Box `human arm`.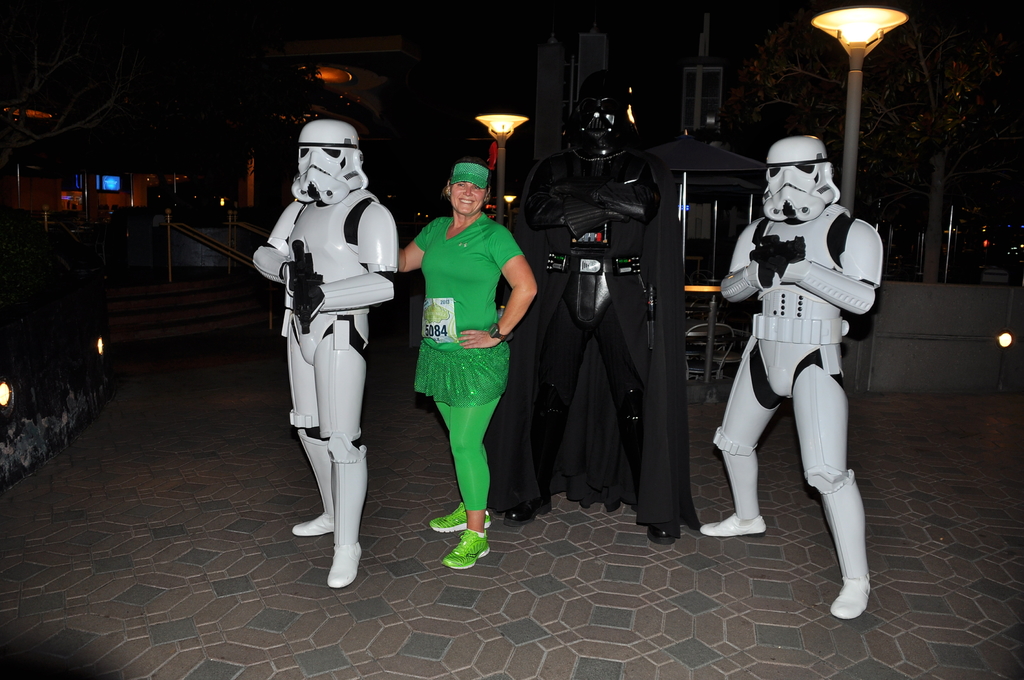
[x1=392, y1=215, x2=440, y2=278].
